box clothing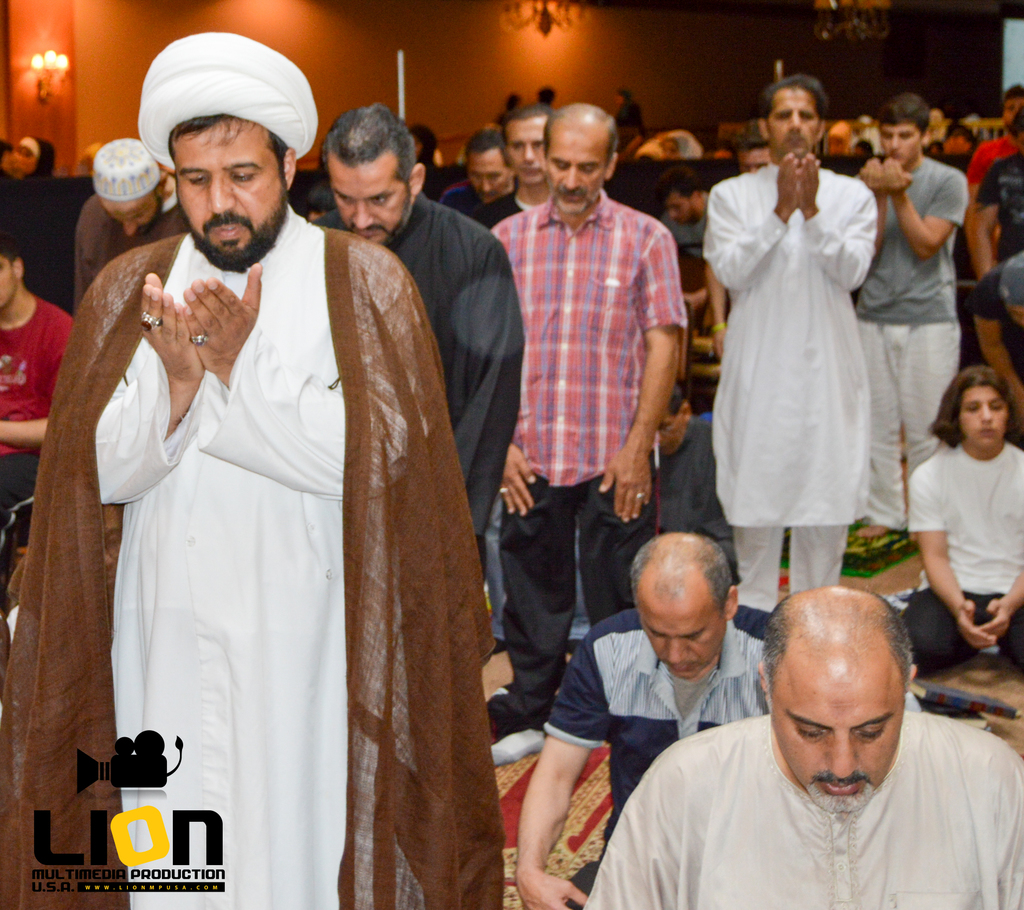
pyautogui.locateOnScreen(905, 442, 1023, 676)
